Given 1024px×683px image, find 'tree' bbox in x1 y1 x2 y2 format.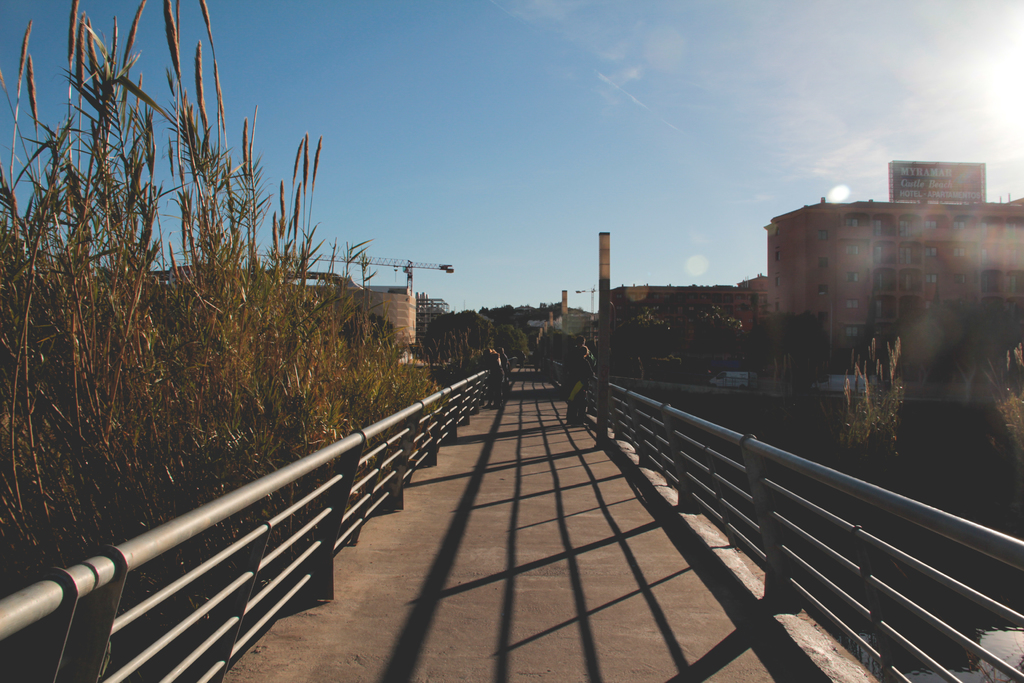
492 323 527 356.
